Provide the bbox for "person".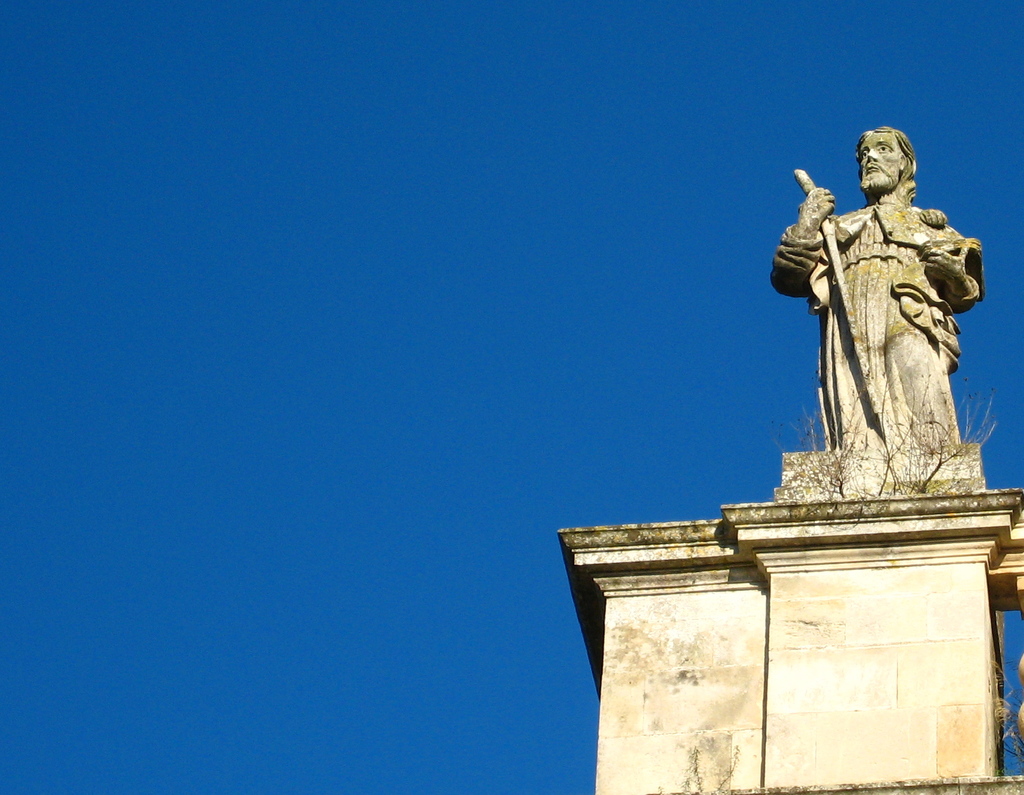
770/126/986/495.
